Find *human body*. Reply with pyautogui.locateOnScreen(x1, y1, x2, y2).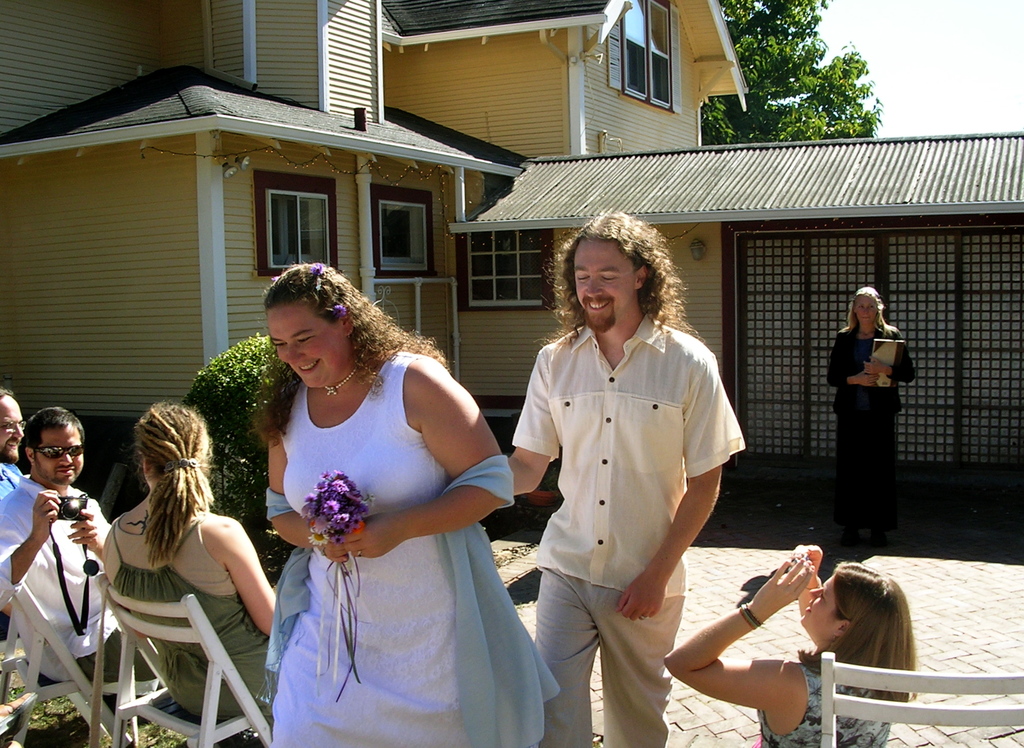
pyautogui.locateOnScreen(93, 402, 284, 747).
